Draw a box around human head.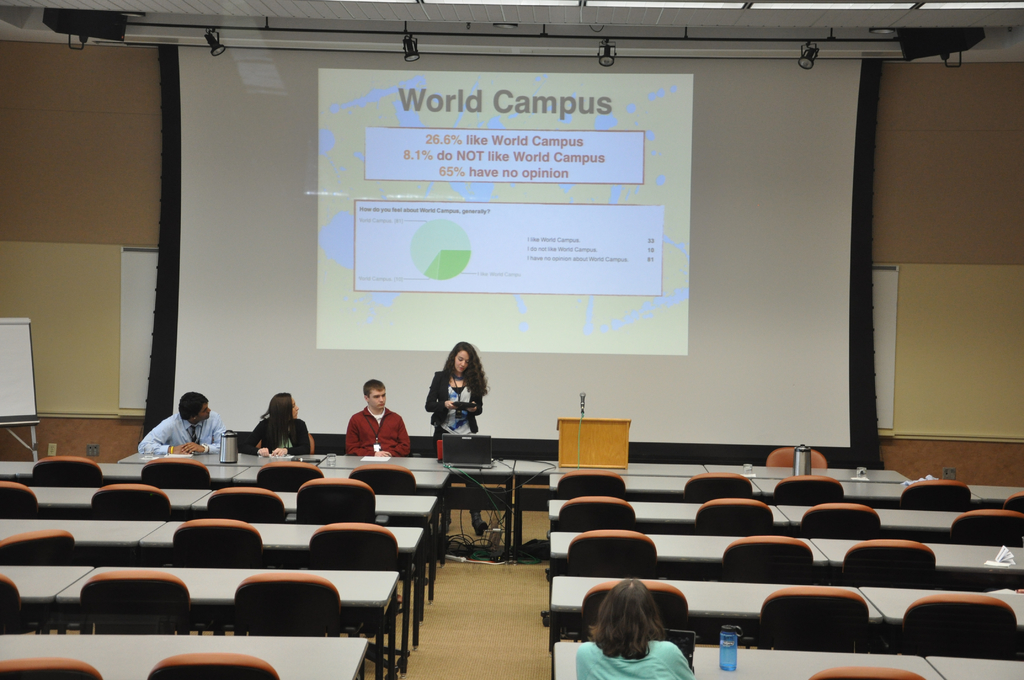
pyautogui.locateOnScreen(598, 577, 659, 642).
